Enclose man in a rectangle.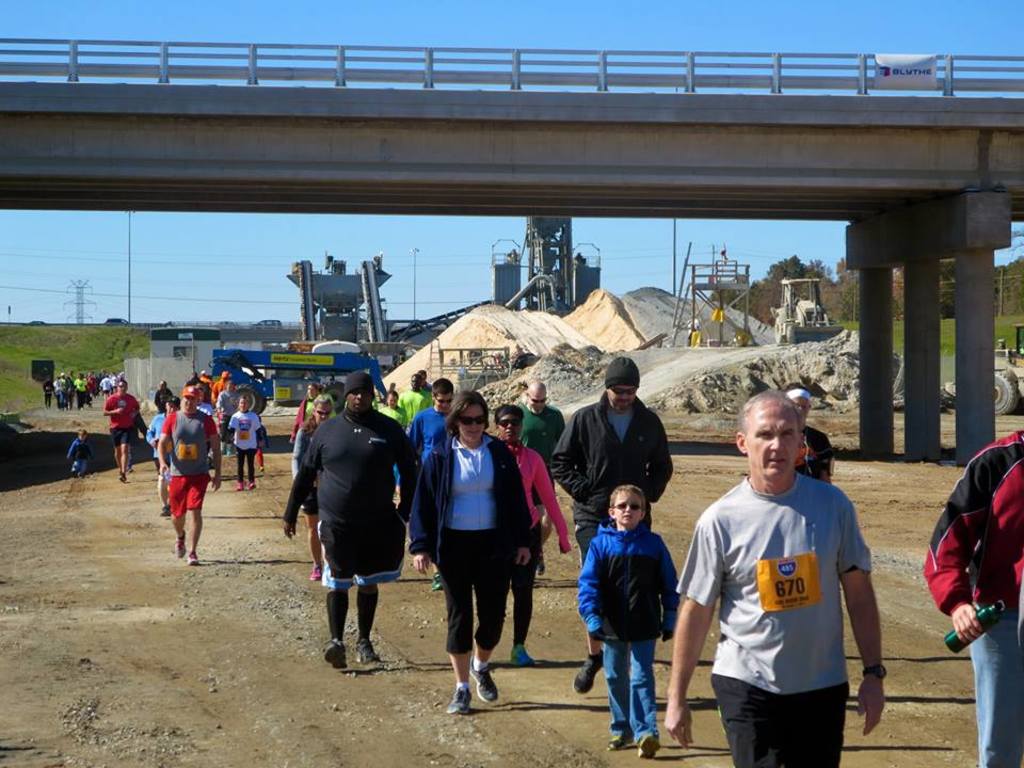
(416,368,432,390).
